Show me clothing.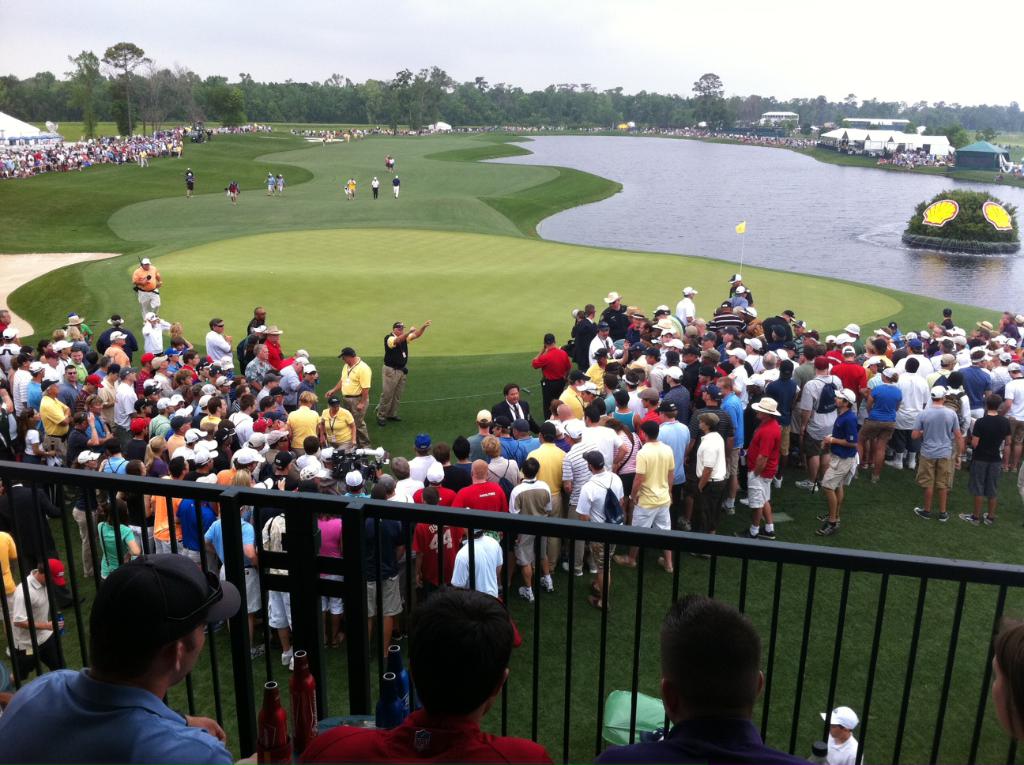
clothing is here: bbox=[602, 716, 811, 764].
